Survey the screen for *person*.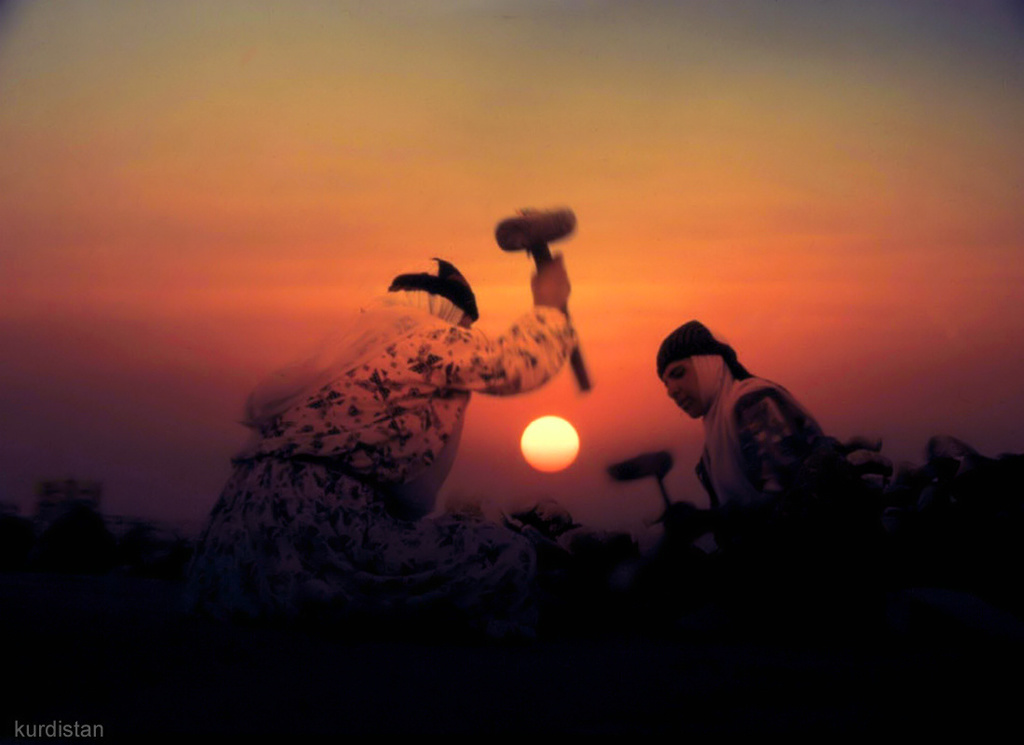
Survey found: 650:315:842:544.
